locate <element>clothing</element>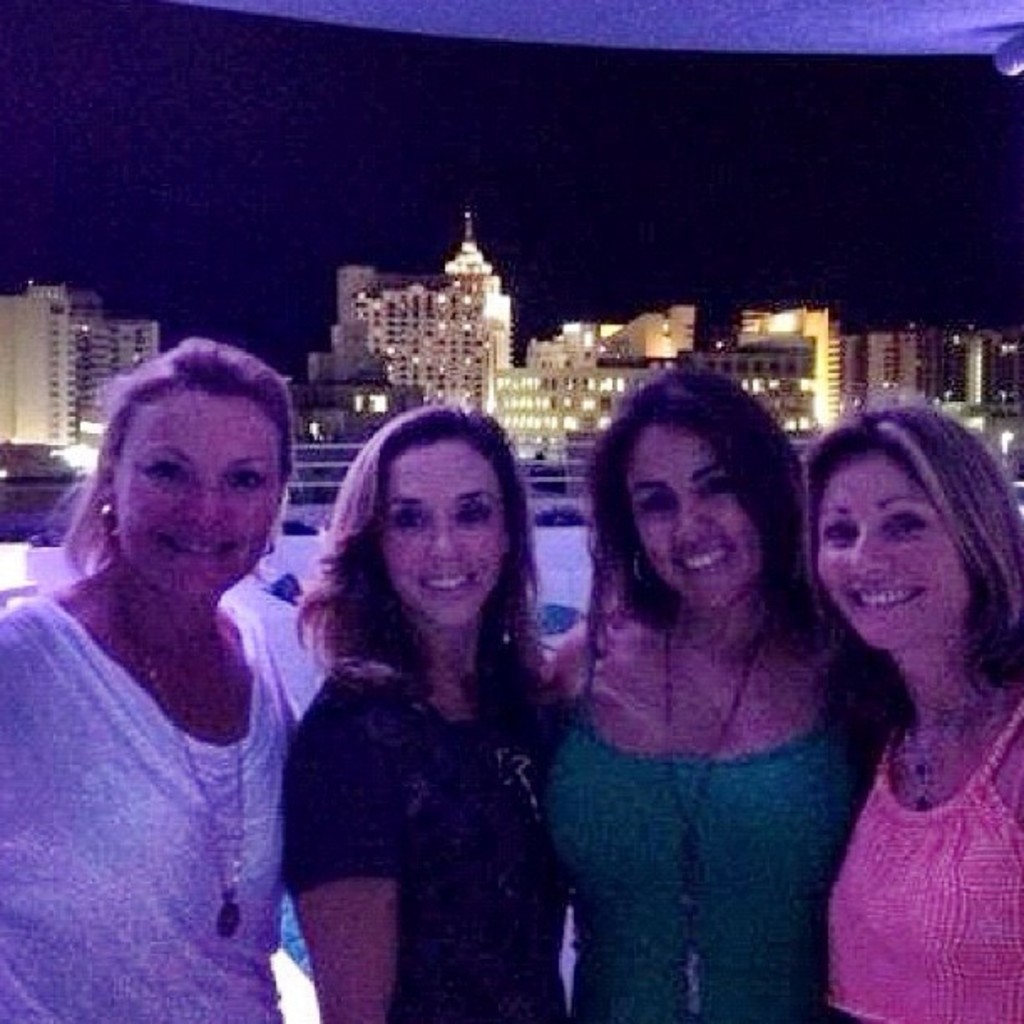
Rect(832, 709, 1022, 1021)
